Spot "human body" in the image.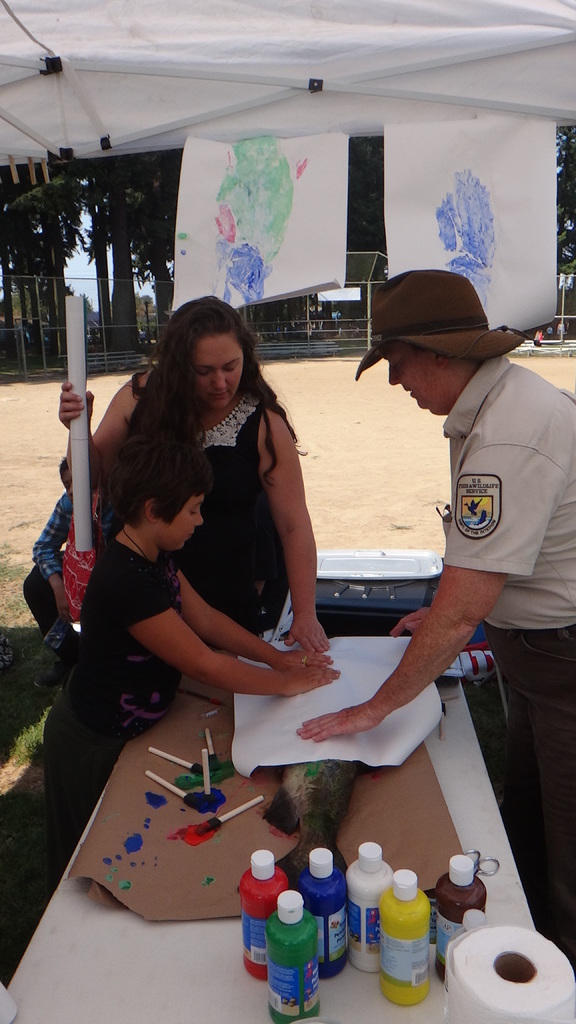
"human body" found at box(44, 440, 340, 889).
